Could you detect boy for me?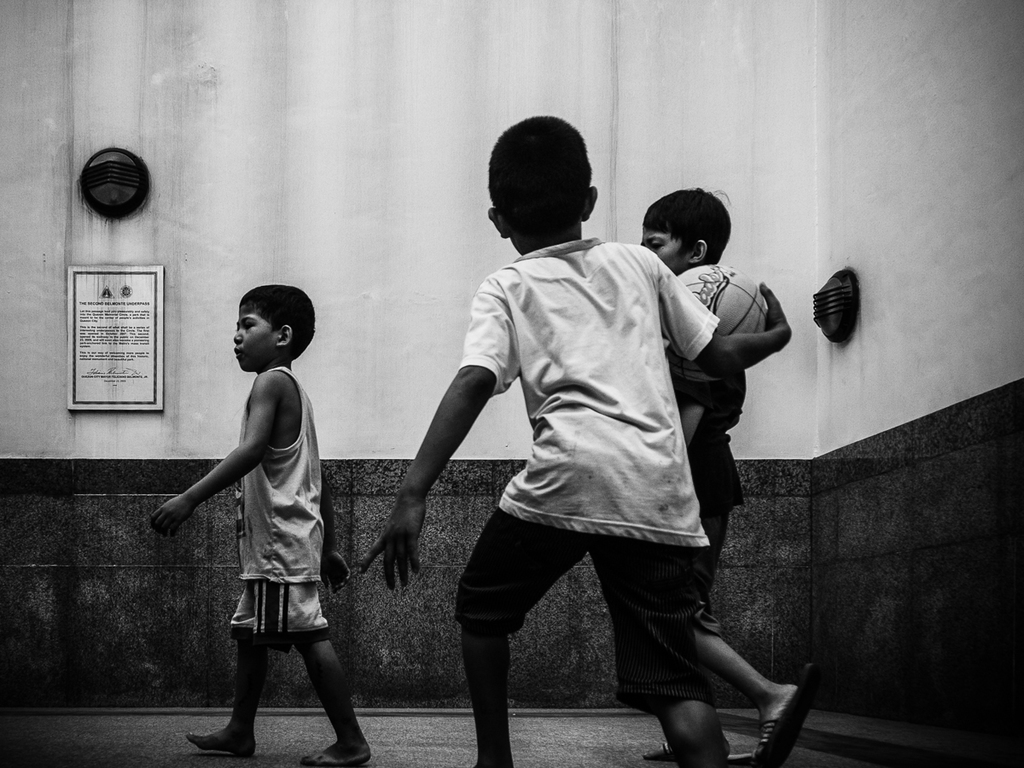
Detection result: {"left": 638, "top": 188, "right": 818, "bottom": 764}.
